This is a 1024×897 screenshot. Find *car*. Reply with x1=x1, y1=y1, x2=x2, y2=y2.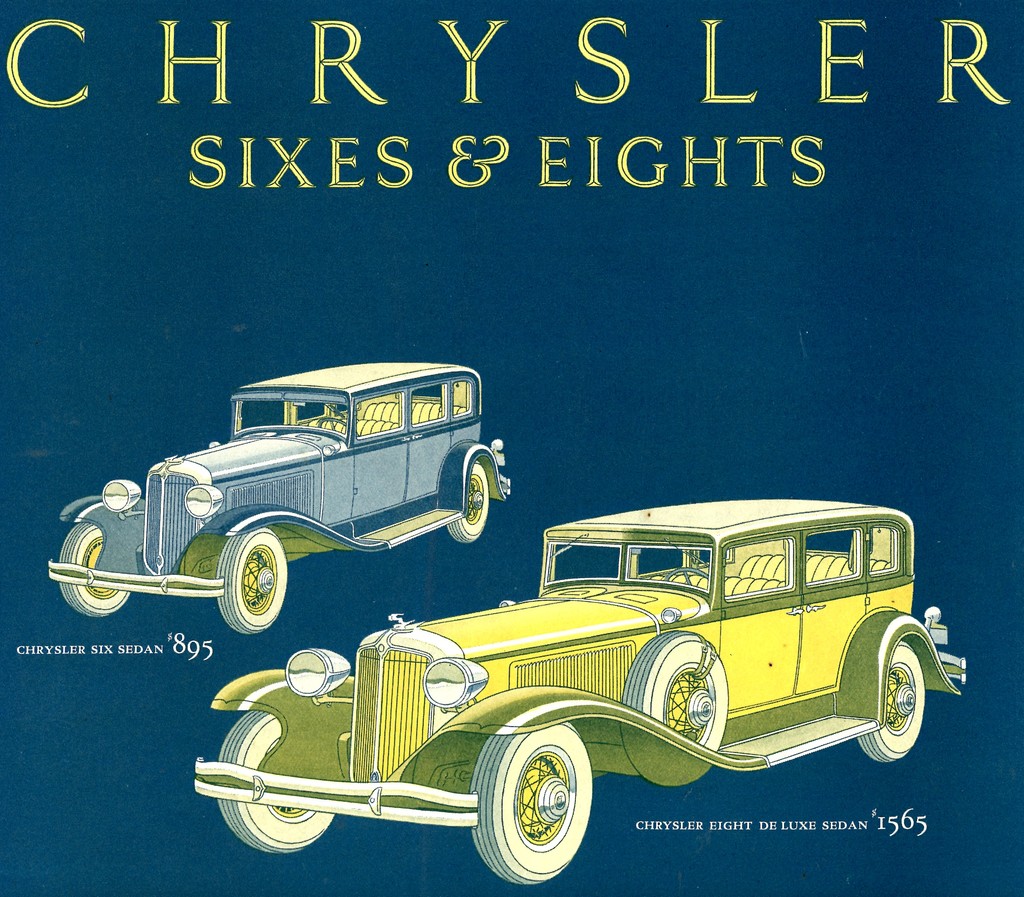
x1=49, y1=362, x2=513, y2=634.
